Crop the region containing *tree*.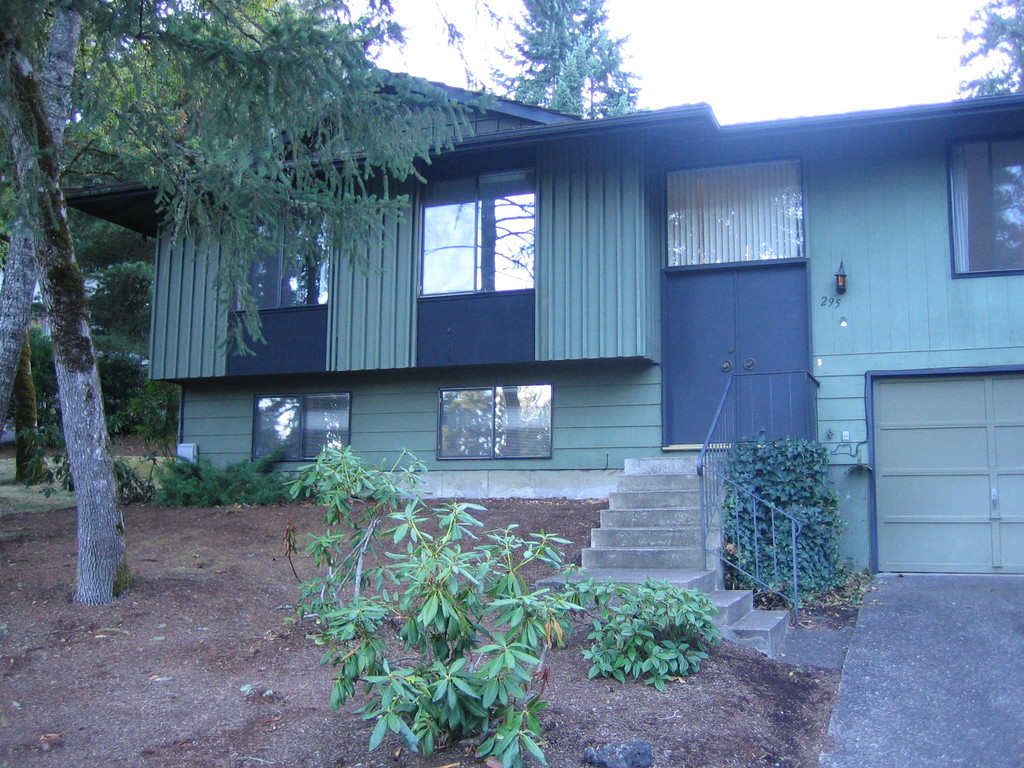
Crop region: [x1=454, y1=0, x2=646, y2=118].
